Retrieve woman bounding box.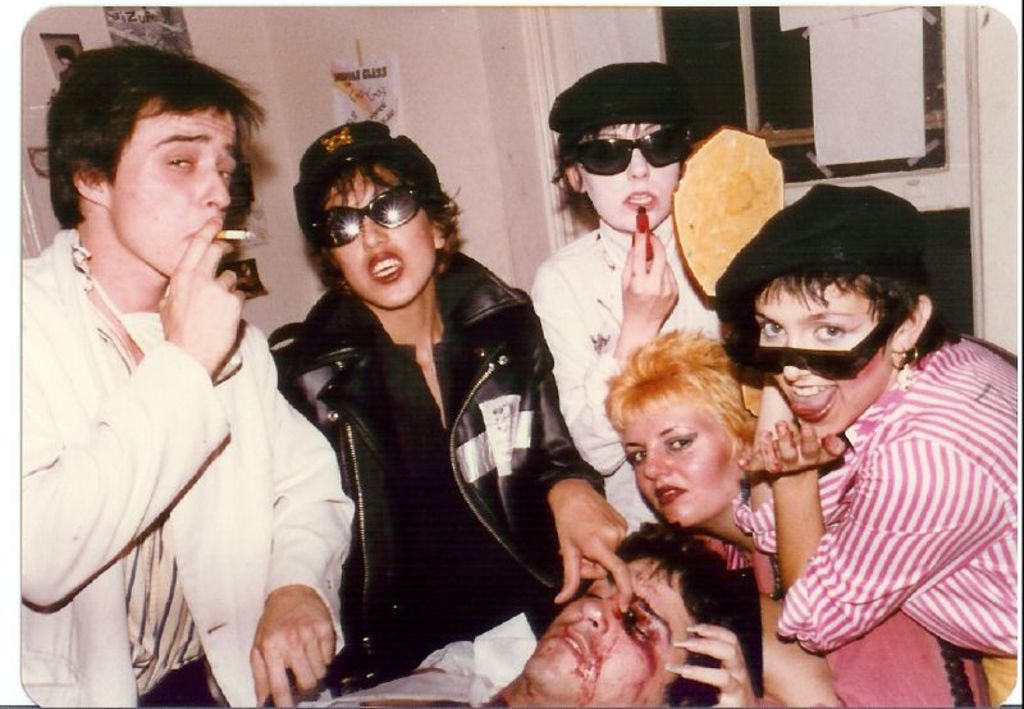
Bounding box: {"left": 522, "top": 61, "right": 755, "bottom": 544}.
